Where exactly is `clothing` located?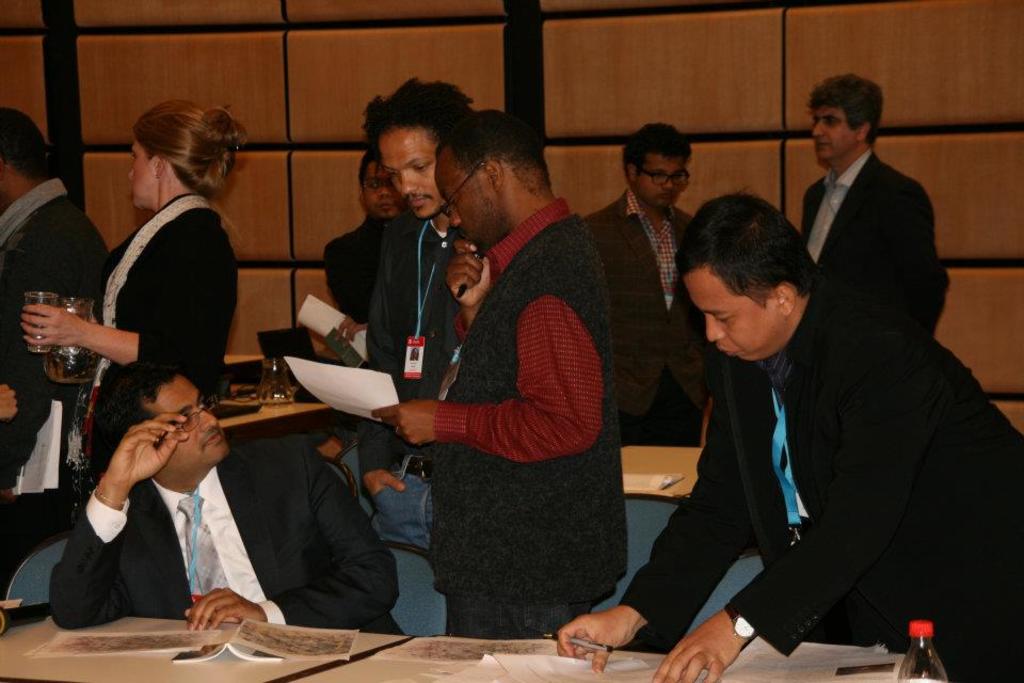
Its bounding box is [796, 140, 955, 333].
